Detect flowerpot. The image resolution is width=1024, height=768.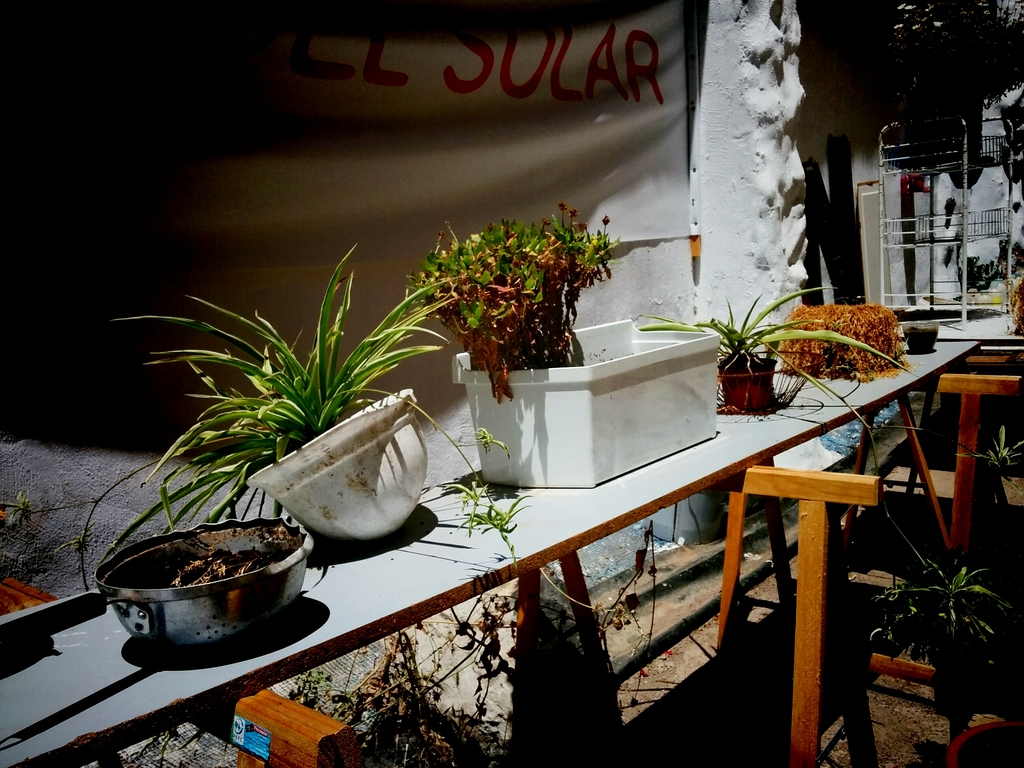
region(80, 520, 322, 660).
